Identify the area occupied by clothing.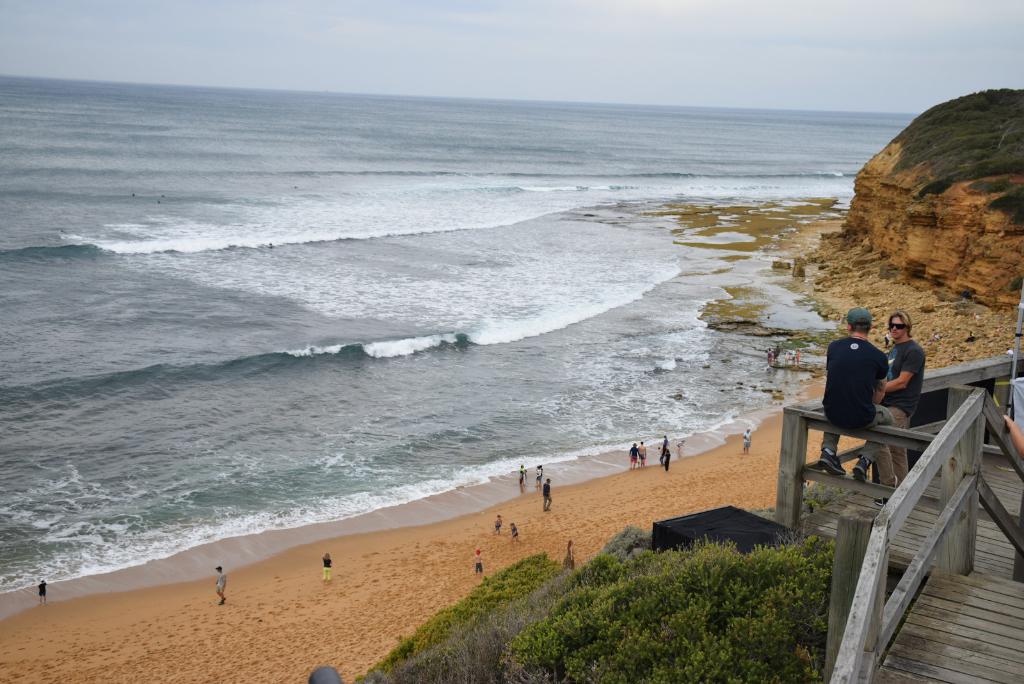
Area: (781,350,792,360).
